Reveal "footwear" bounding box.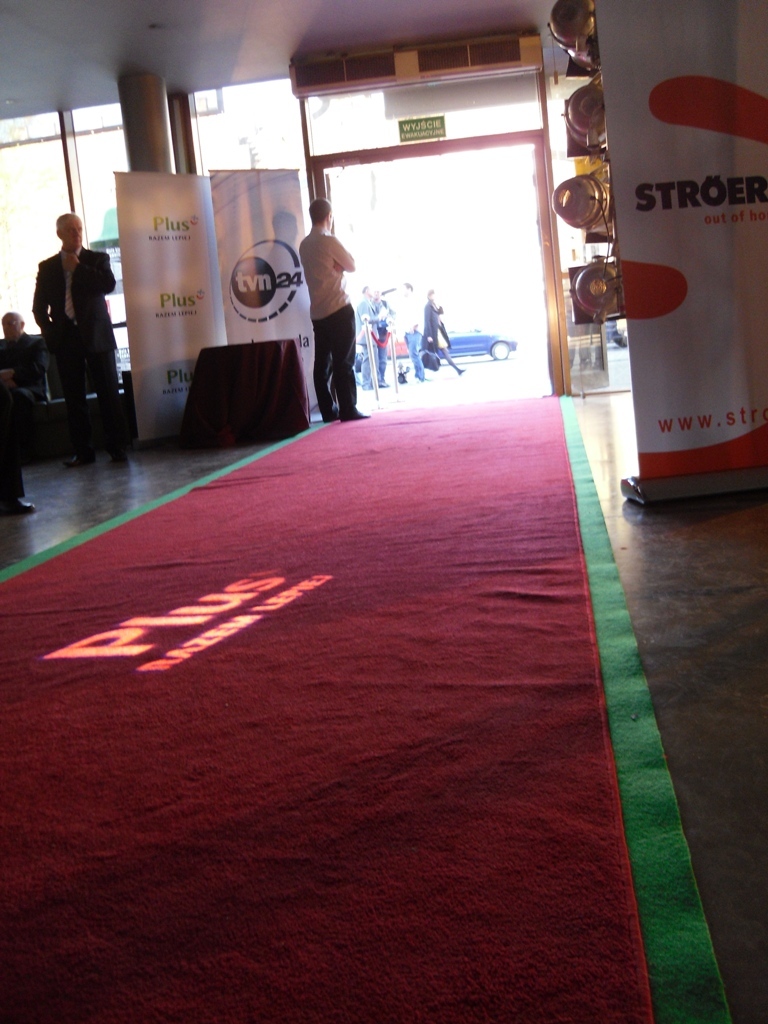
Revealed: 112,449,130,469.
